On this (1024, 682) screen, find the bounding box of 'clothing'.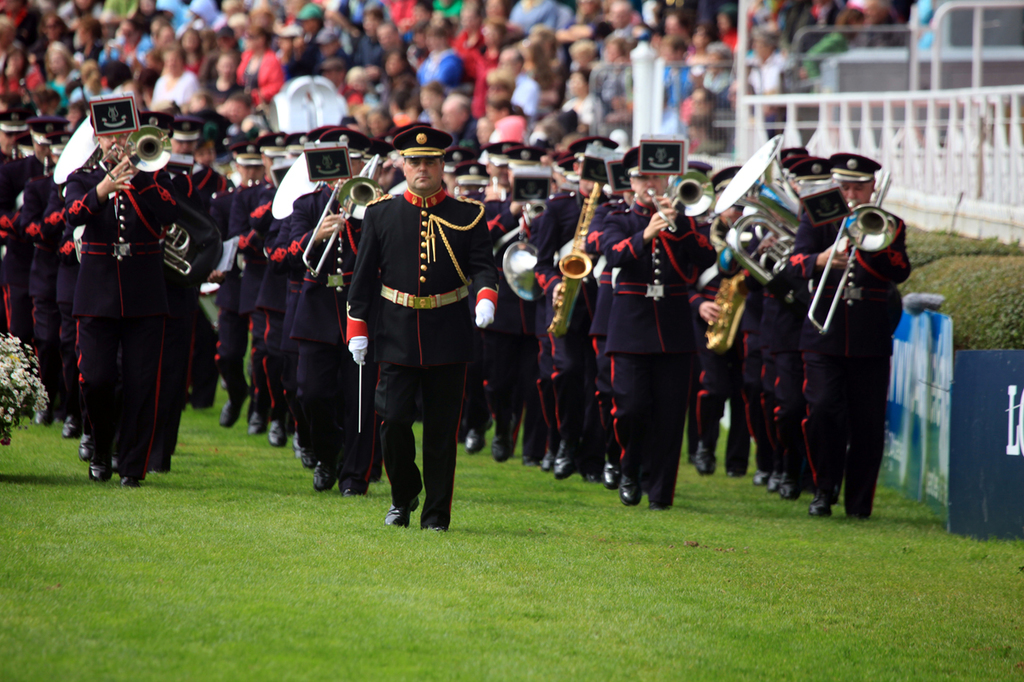
Bounding box: 788, 212, 909, 515.
